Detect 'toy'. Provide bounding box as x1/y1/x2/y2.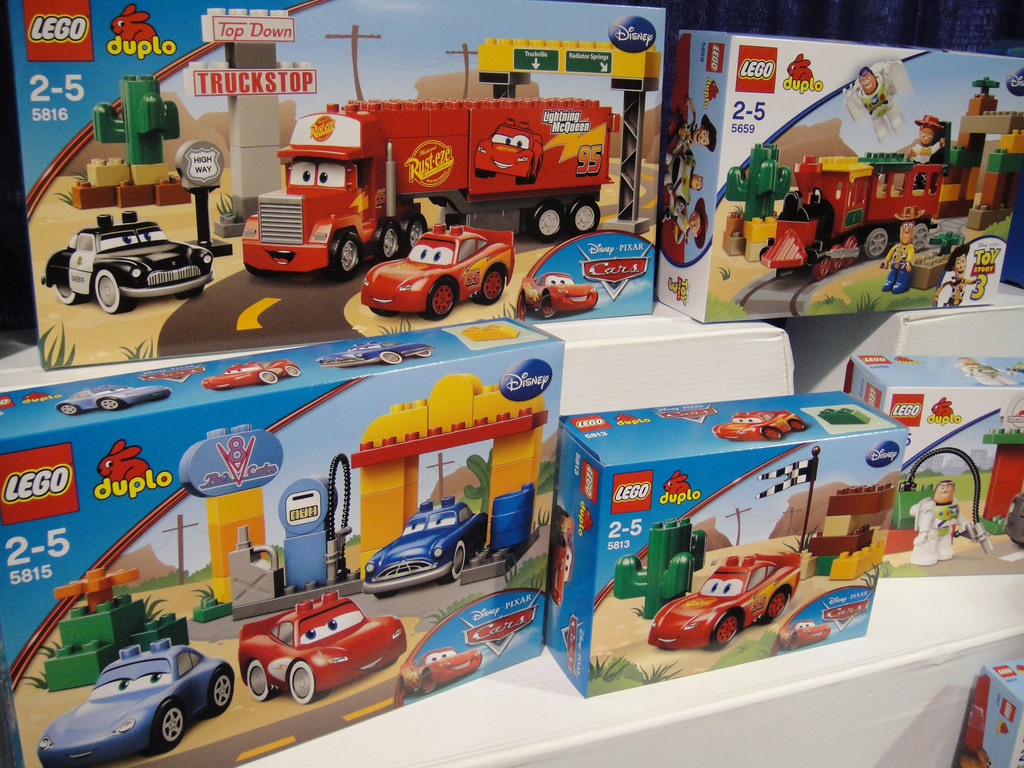
242/93/620/280.
